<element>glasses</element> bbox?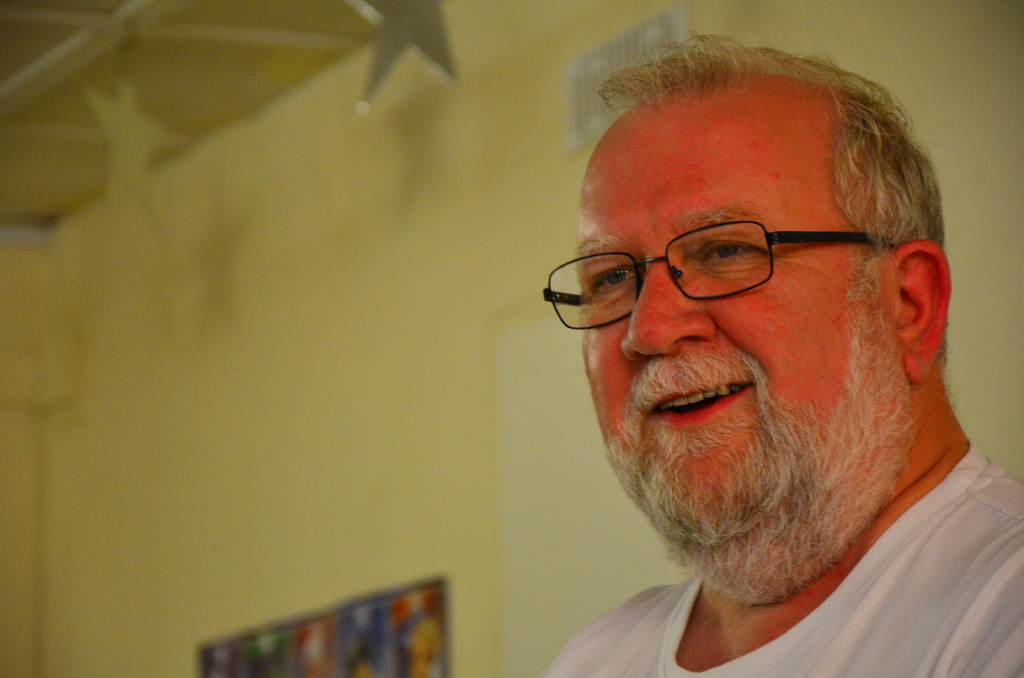
locate(539, 211, 911, 340)
